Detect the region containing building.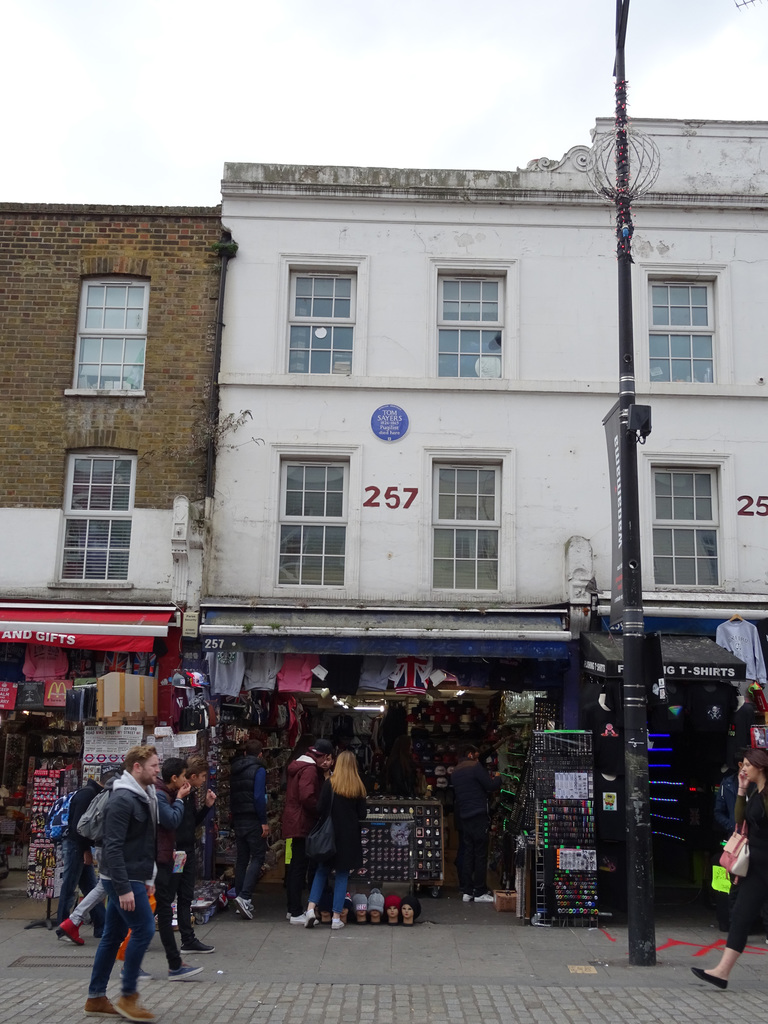
(189, 120, 767, 938).
